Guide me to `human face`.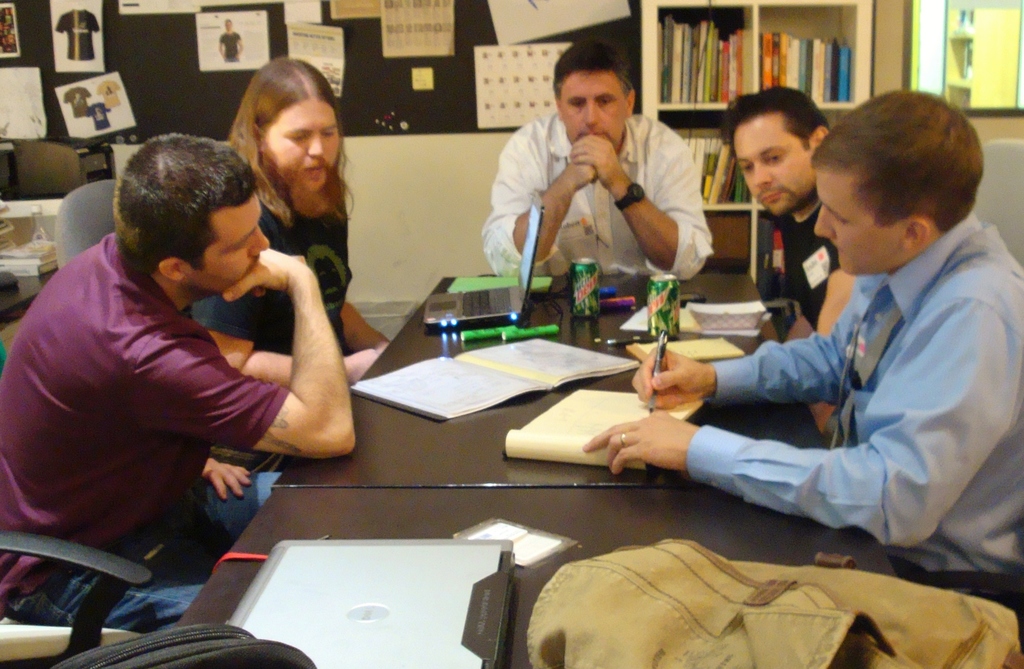
Guidance: pyautogui.locateOnScreen(556, 69, 626, 144).
